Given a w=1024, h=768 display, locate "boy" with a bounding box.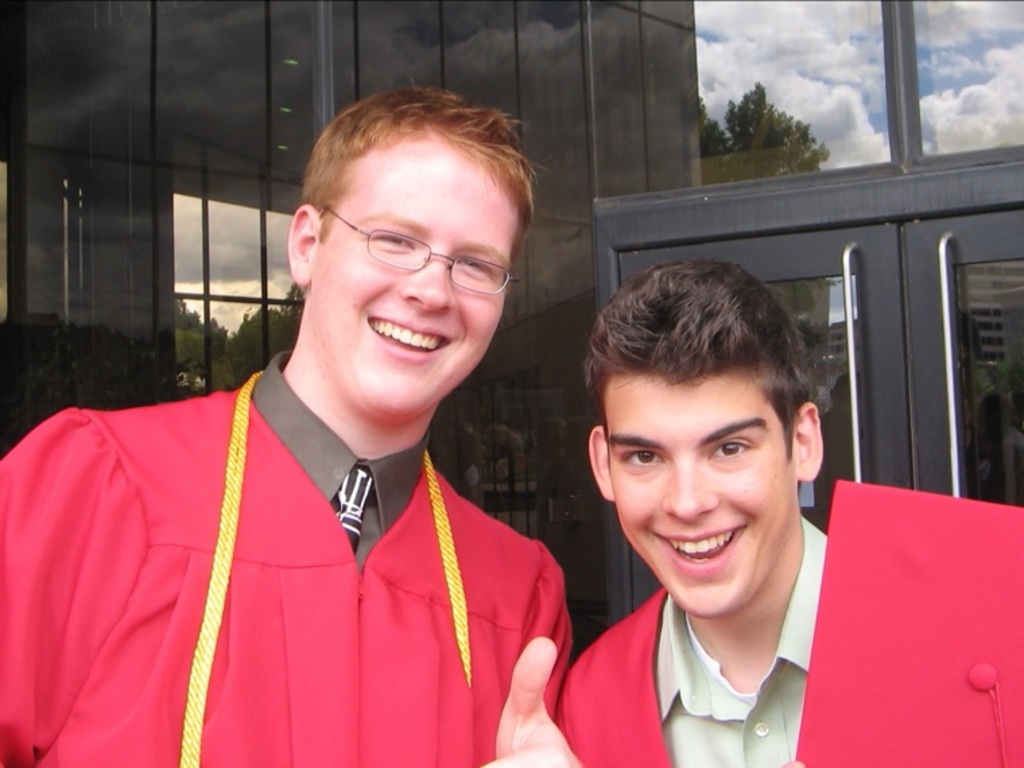
Located: 0, 86, 578, 767.
